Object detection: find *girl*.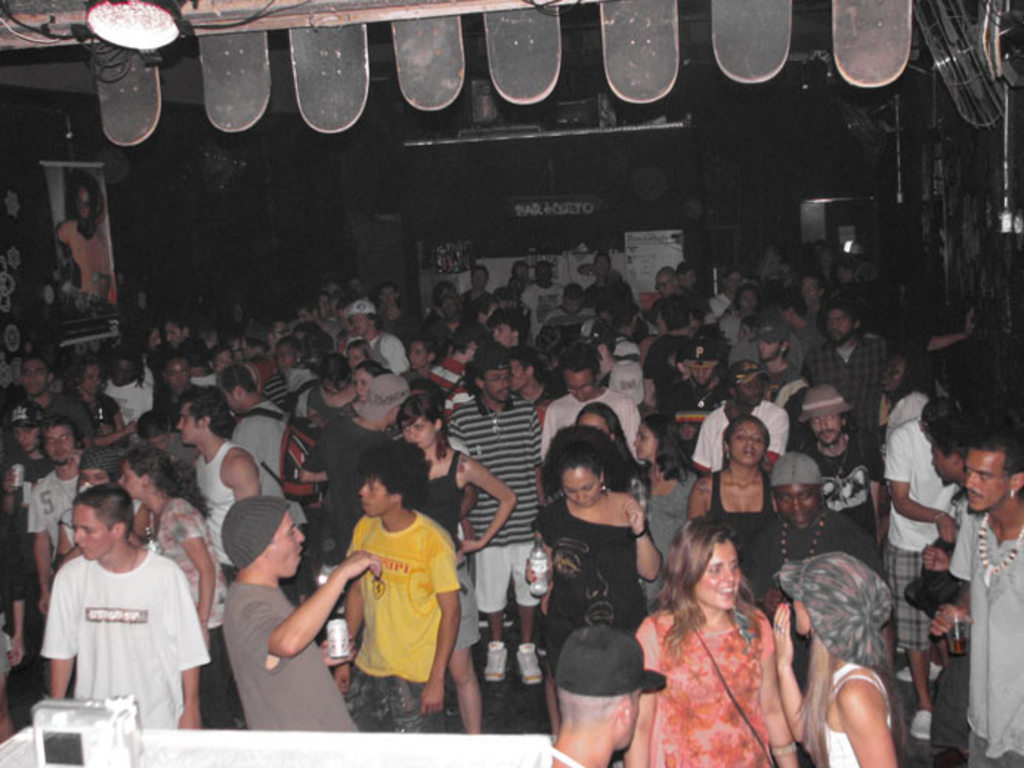
(x1=634, y1=405, x2=709, y2=591).
